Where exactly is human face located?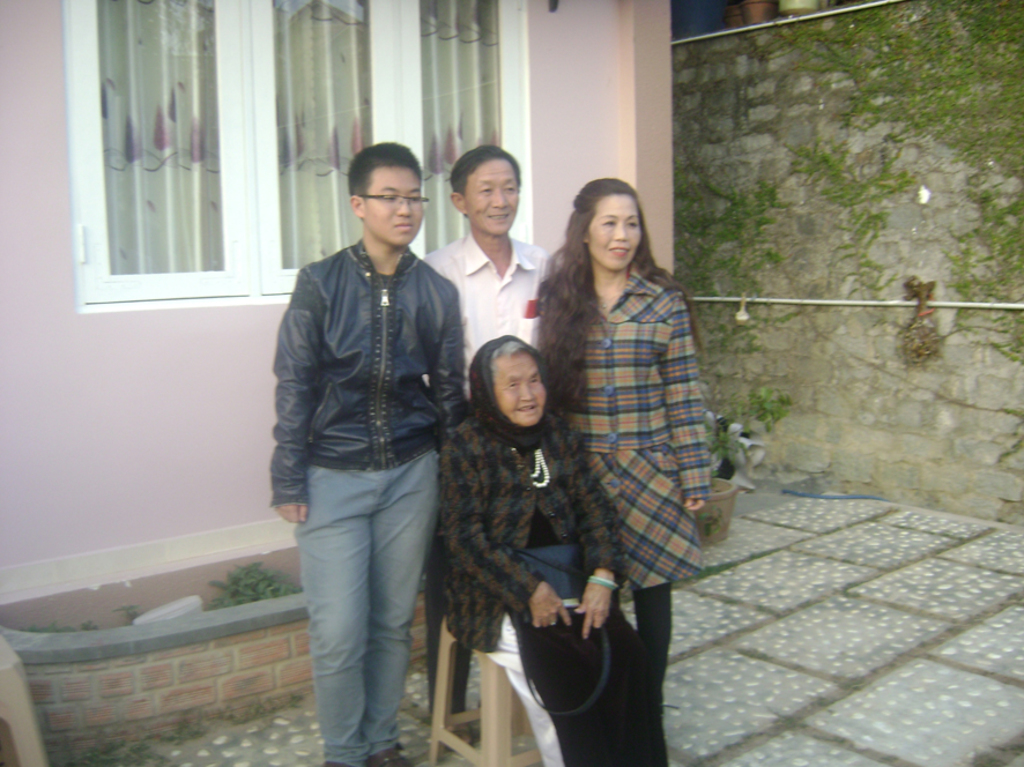
Its bounding box is [left=358, top=163, right=421, bottom=244].
